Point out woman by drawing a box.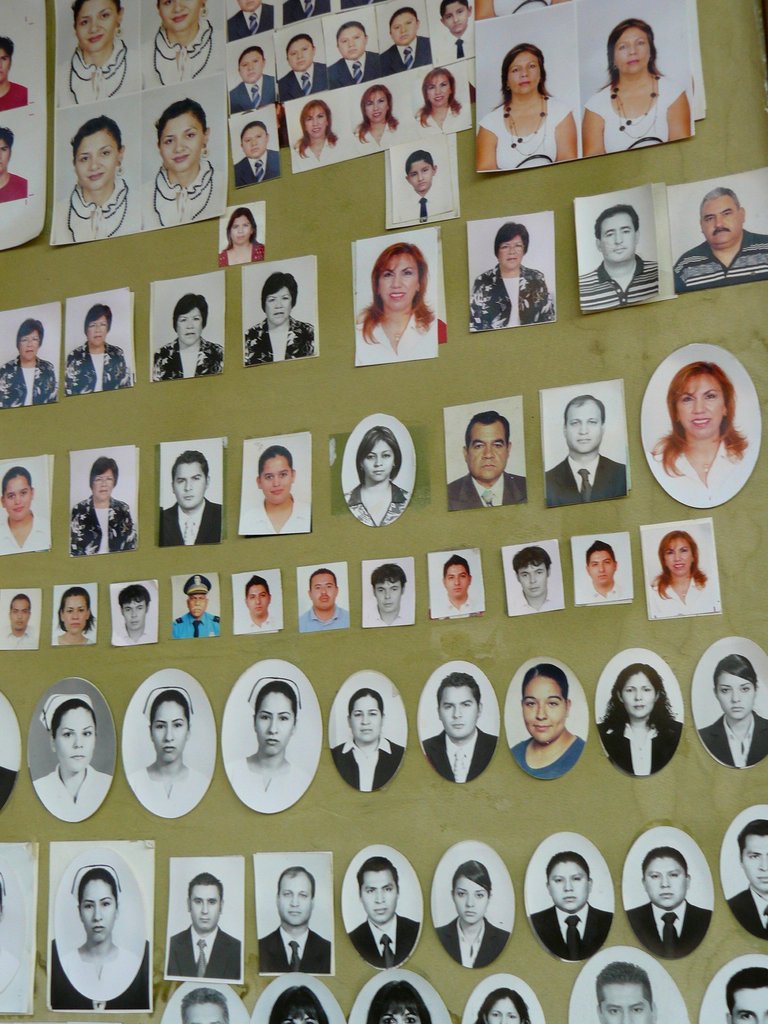
142,93,226,230.
